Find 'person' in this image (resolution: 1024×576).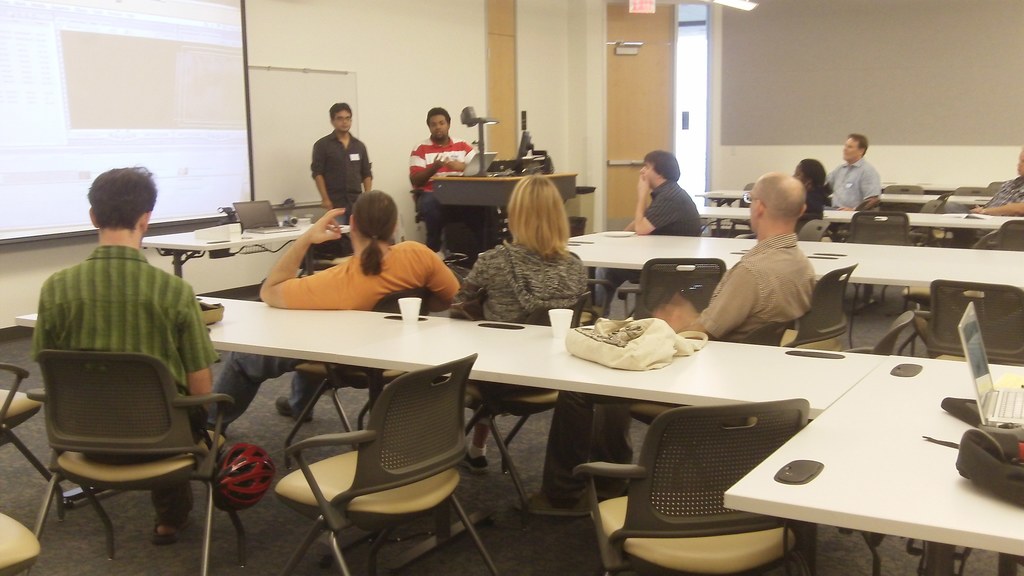
left=586, top=147, right=714, bottom=309.
